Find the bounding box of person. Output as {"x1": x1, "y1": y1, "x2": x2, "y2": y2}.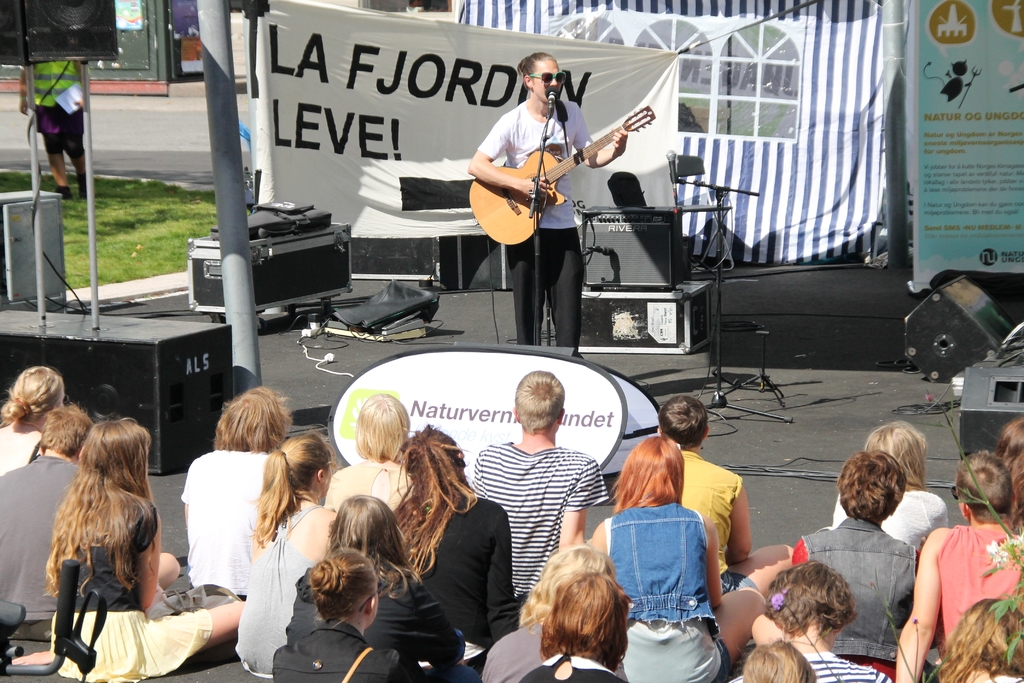
{"x1": 889, "y1": 454, "x2": 1023, "y2": 682}.
